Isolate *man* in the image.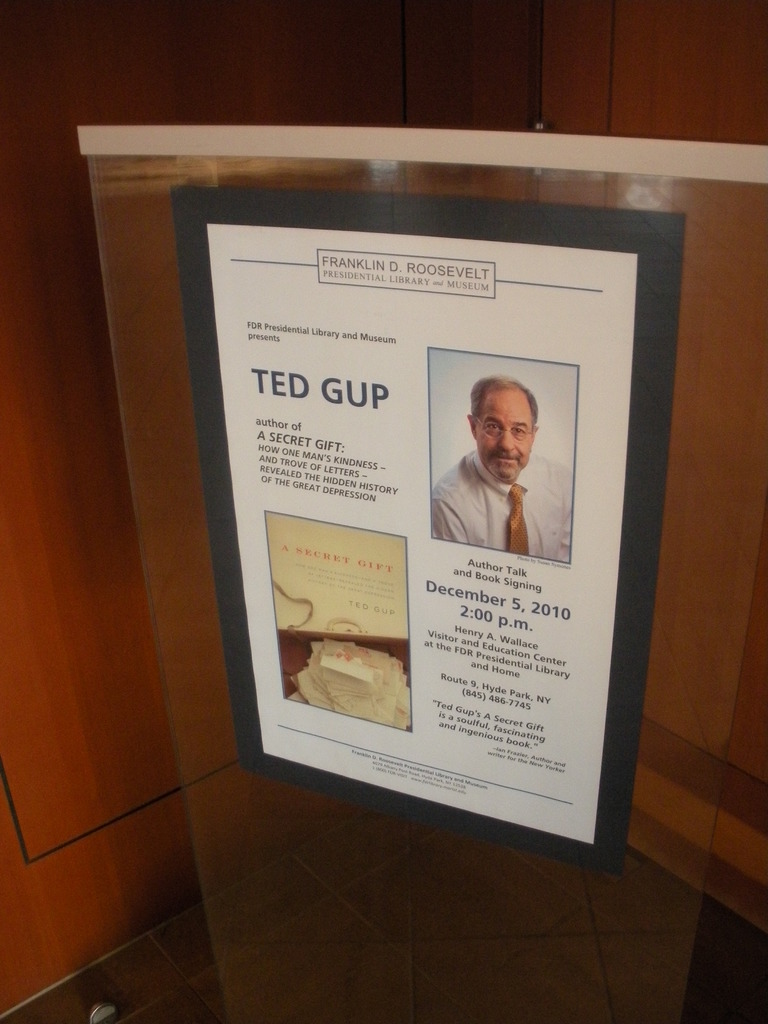
Isolated region: BBox(433, 371, 568, 552).
